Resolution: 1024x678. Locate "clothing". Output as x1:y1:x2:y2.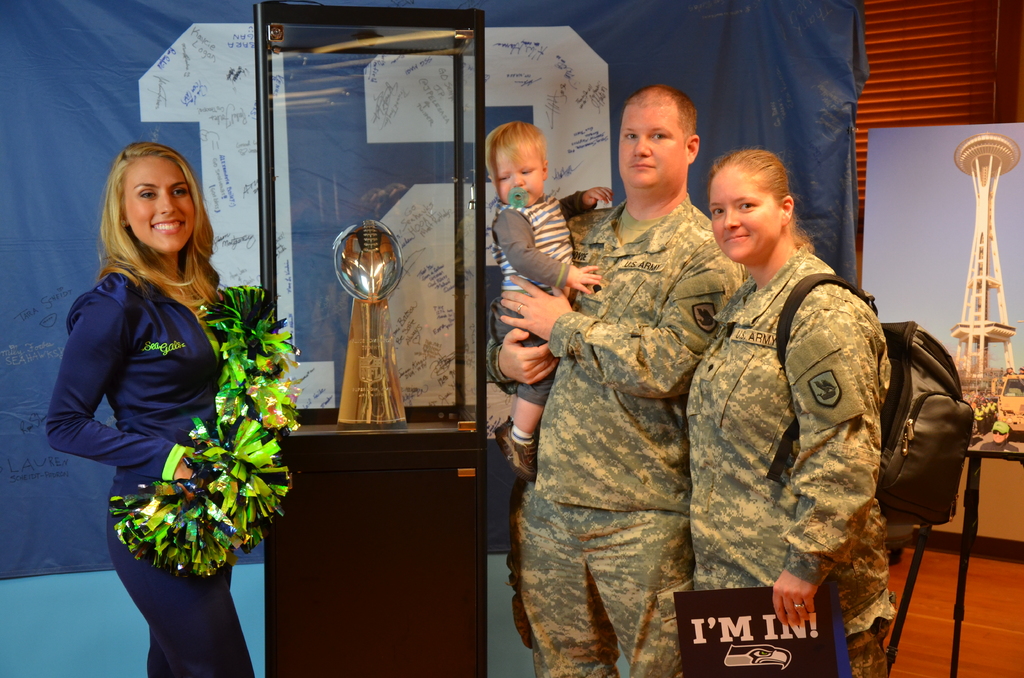
671:216:922:640.
